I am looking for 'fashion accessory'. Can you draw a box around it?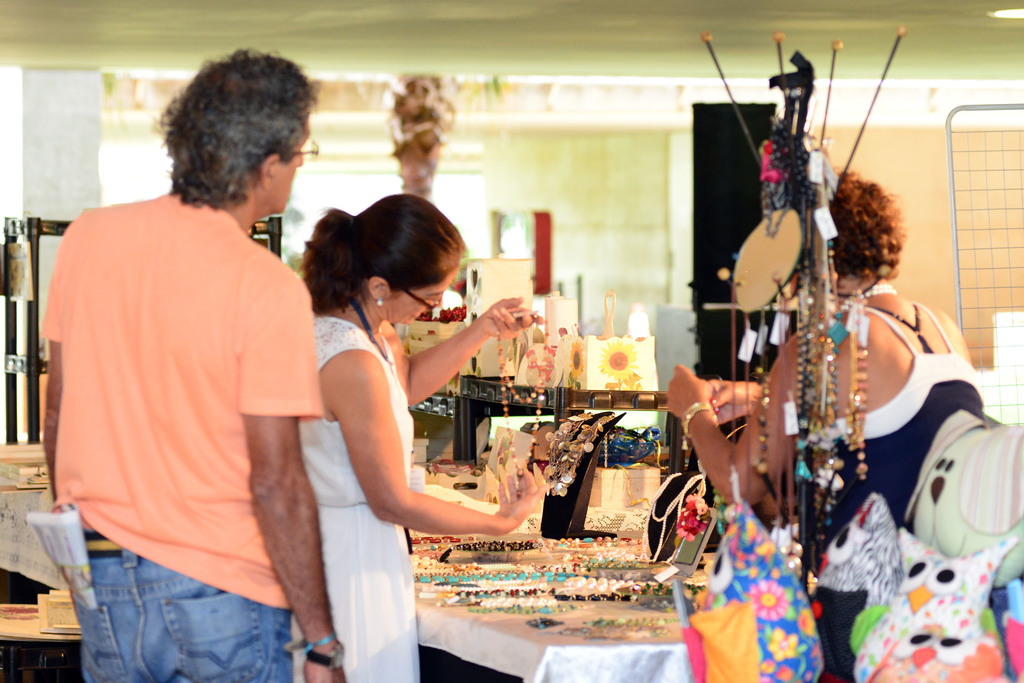
Sure, the bounding box is (372, 291, 387, 308).
